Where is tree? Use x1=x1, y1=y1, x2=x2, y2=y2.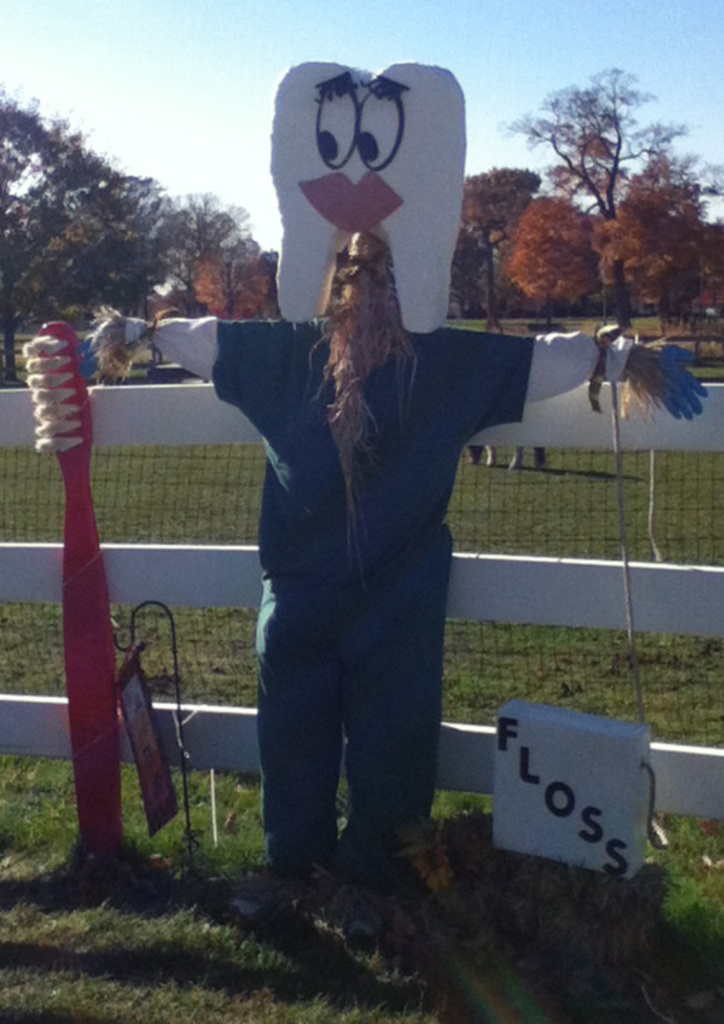
x1=455, y1=152, x2=545, y2=333.
